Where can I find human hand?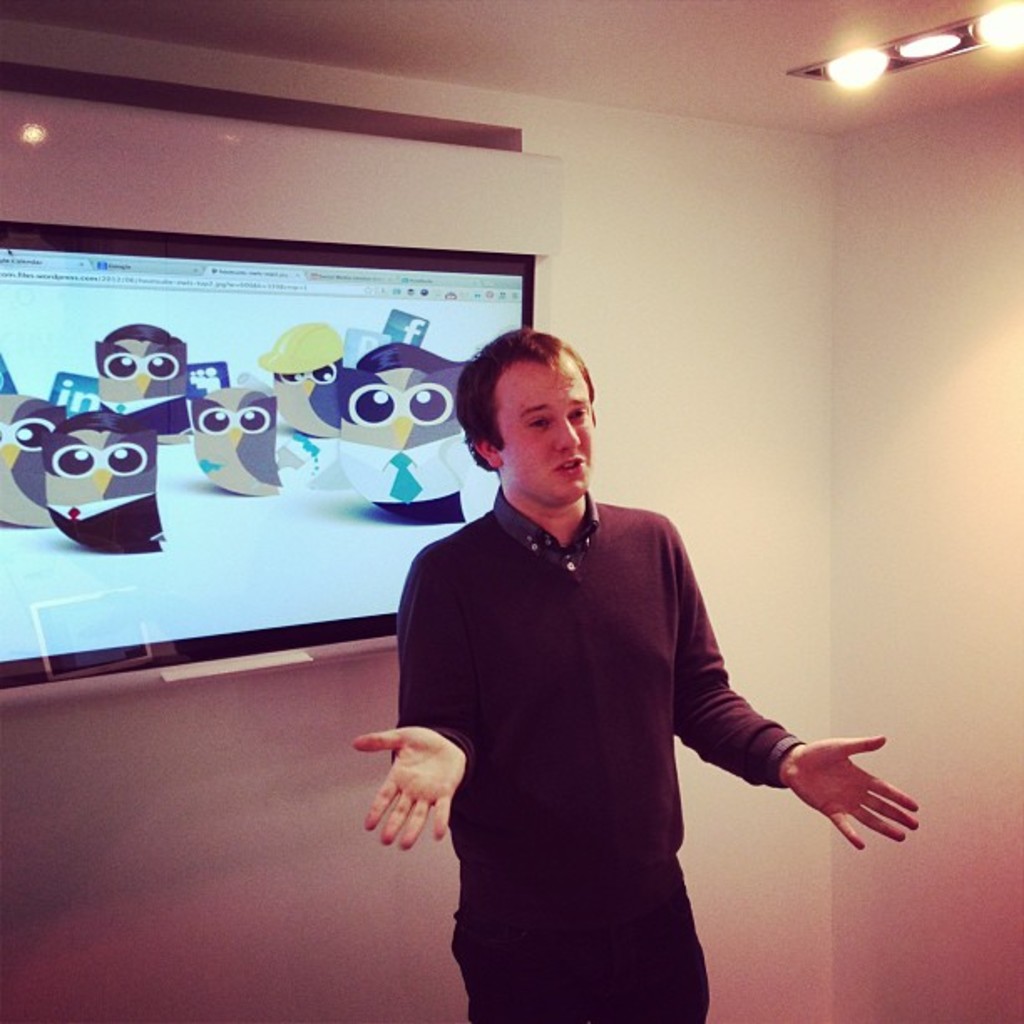
You can find it at [left=363, top=741, right=465, bottom=882].
